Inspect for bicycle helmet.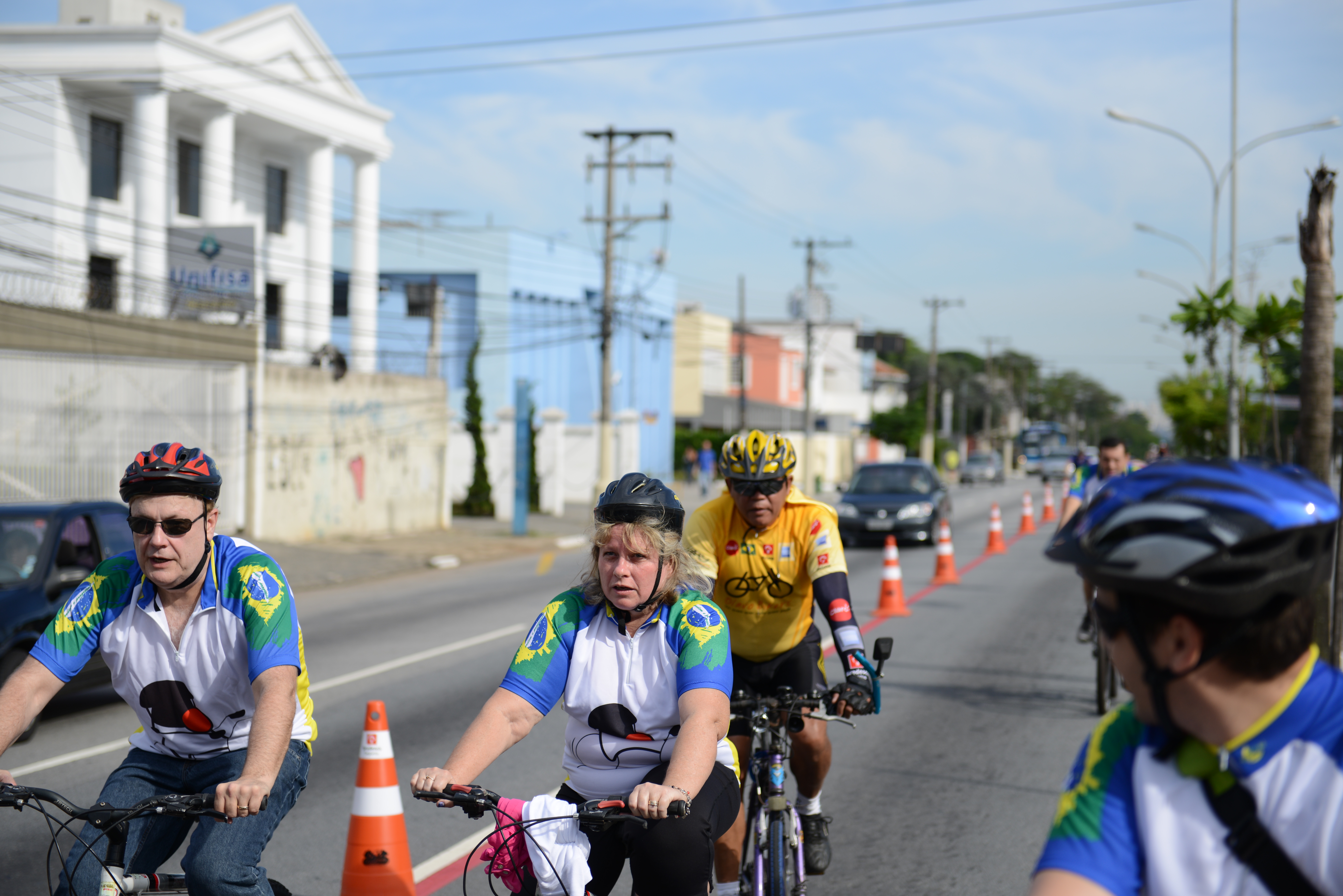
Inspection: (108,86,124,97).
